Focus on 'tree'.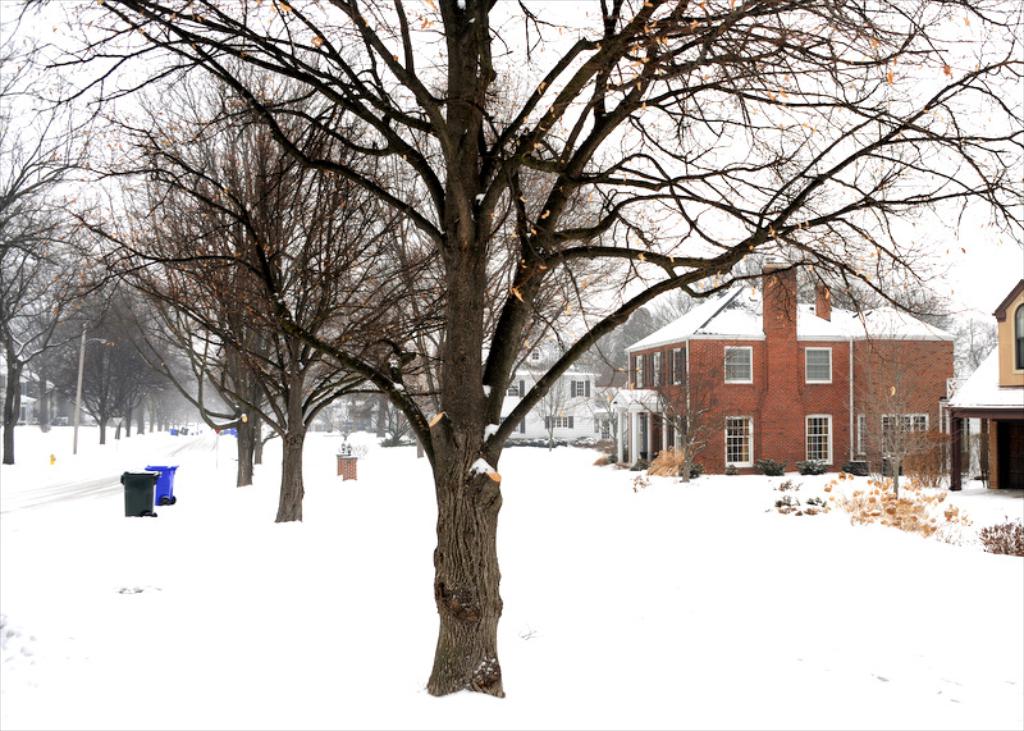
Focused at box=[0, 0, 115, 470].
